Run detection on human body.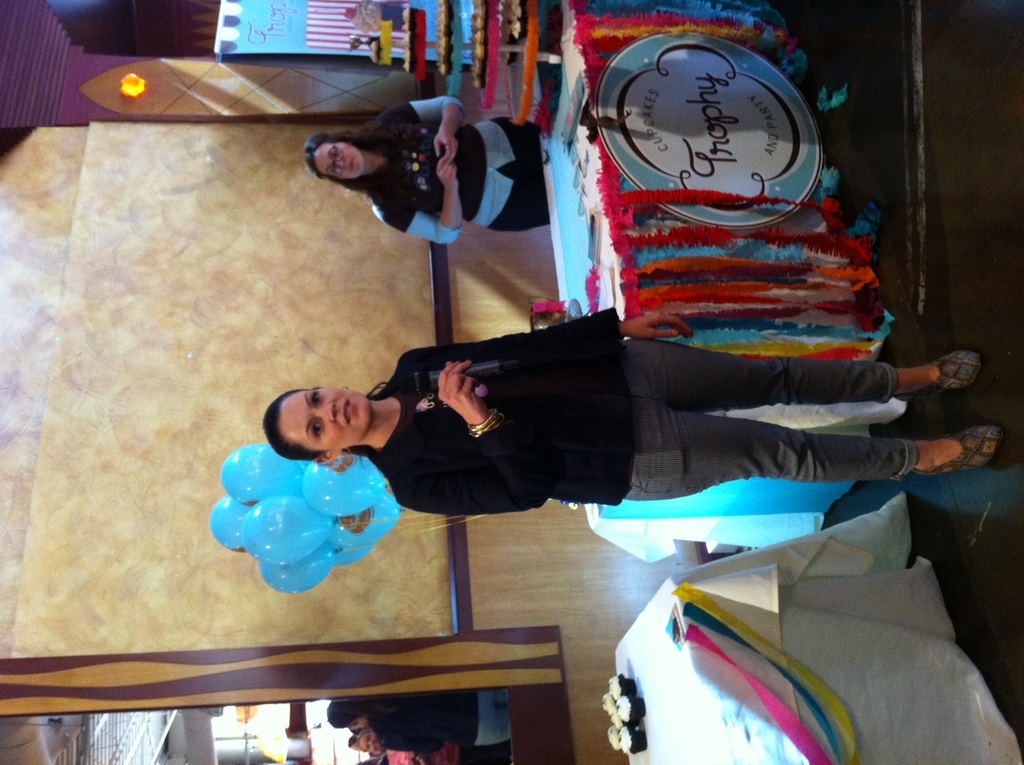
Result: select_region(309, 98, 542, 243).
